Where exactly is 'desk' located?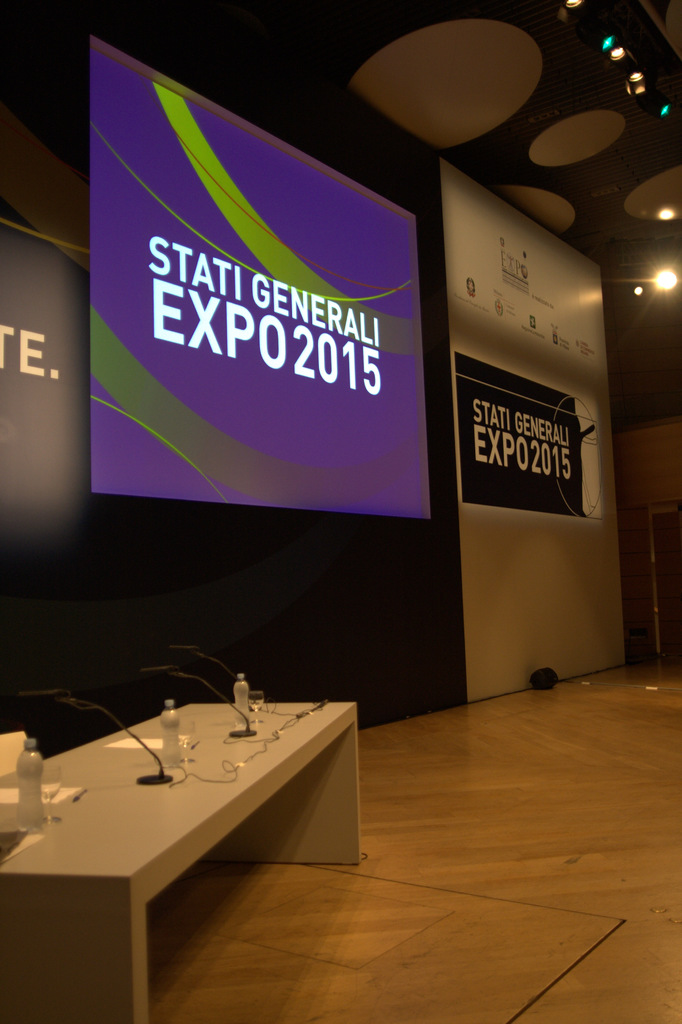
Its bounding box is Rect(4, 702, 361, 1021).
